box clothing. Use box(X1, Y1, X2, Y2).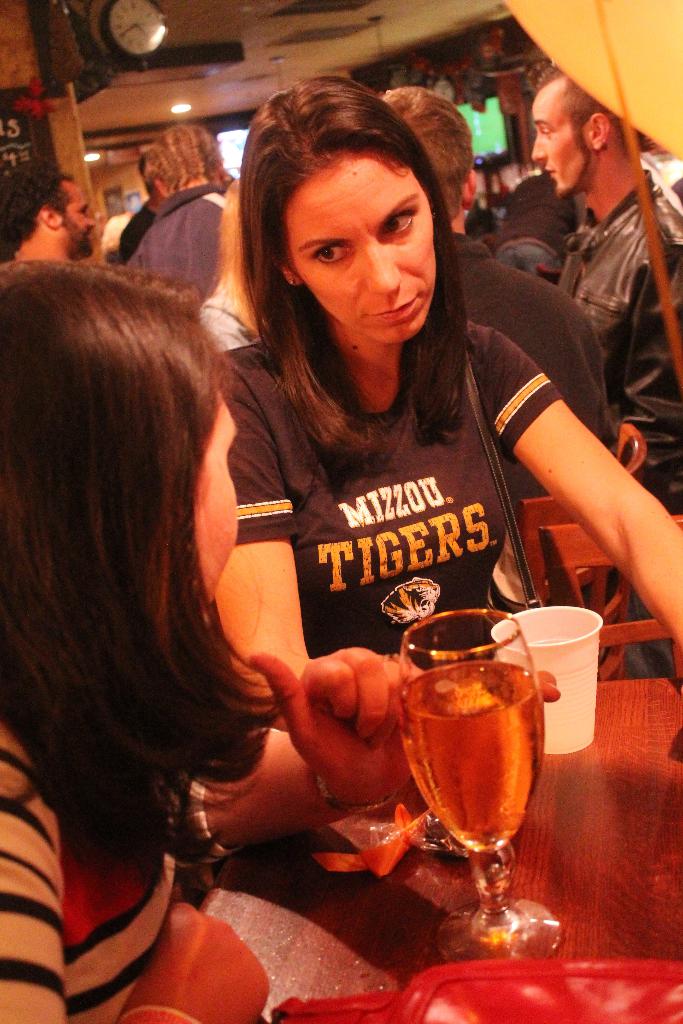
box(122, 180, 231, 303).
